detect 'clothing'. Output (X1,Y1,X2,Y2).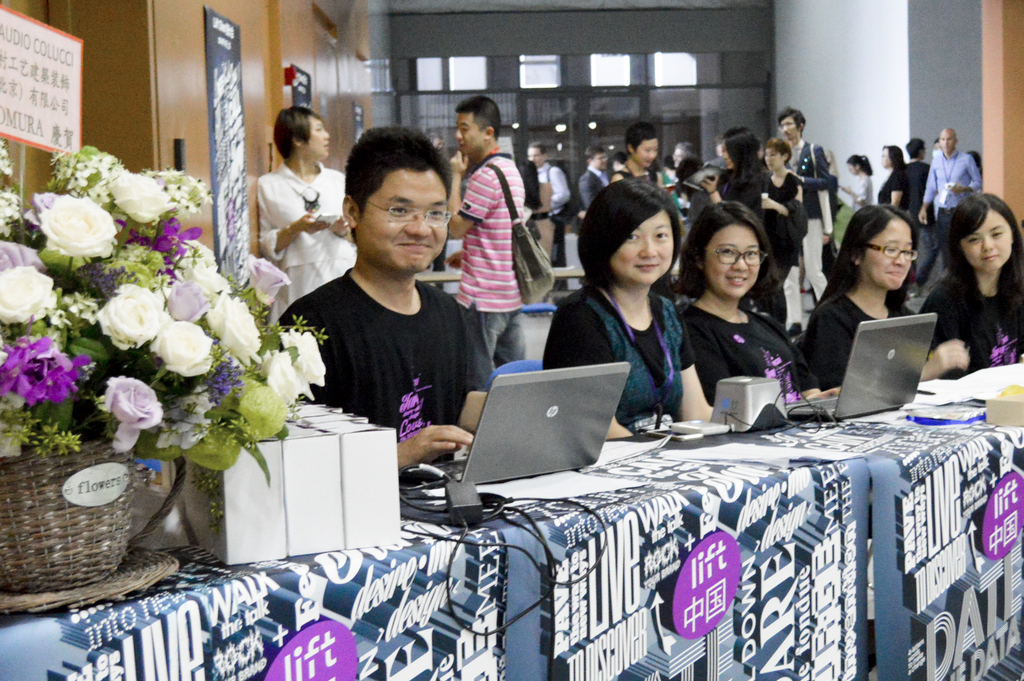
(800,278,939,389).
